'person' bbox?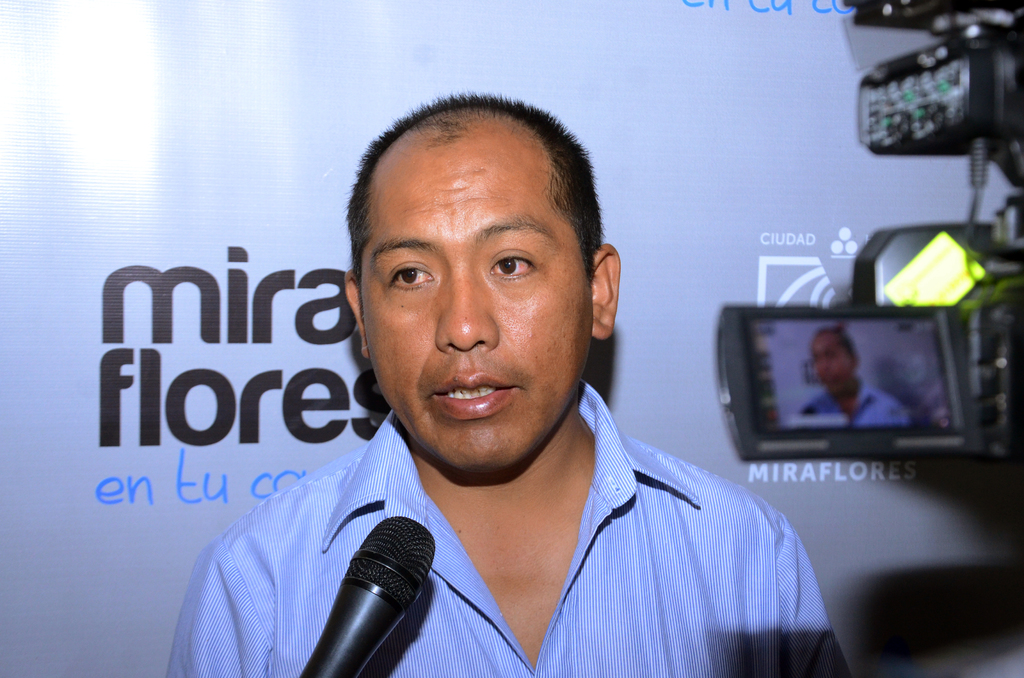
region(792, 326, 916, 430)
